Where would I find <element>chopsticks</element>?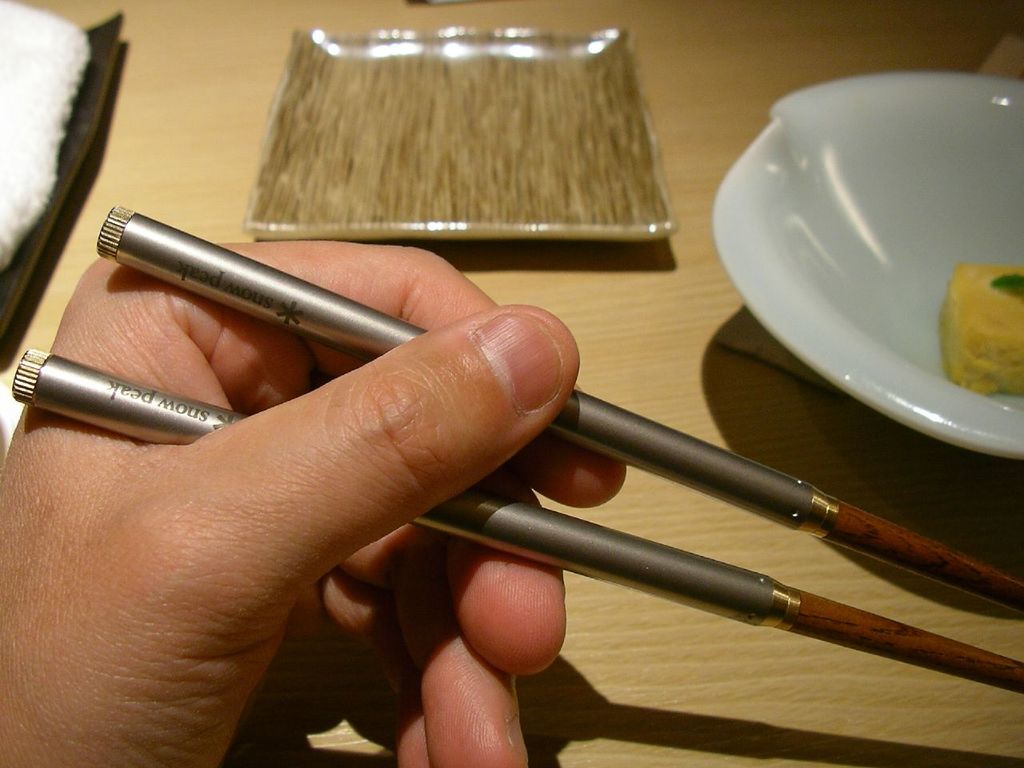
At [x1=10, y1=202, x2=1023, y2=694].
